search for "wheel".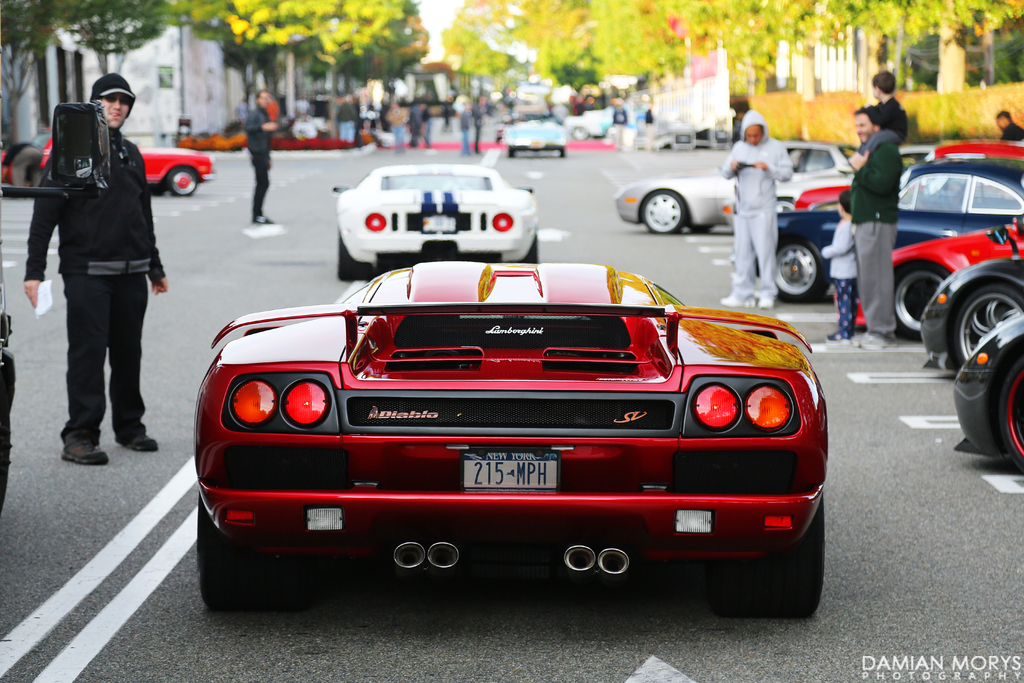
Found at <region>558, 145, 564, 158</region>.
